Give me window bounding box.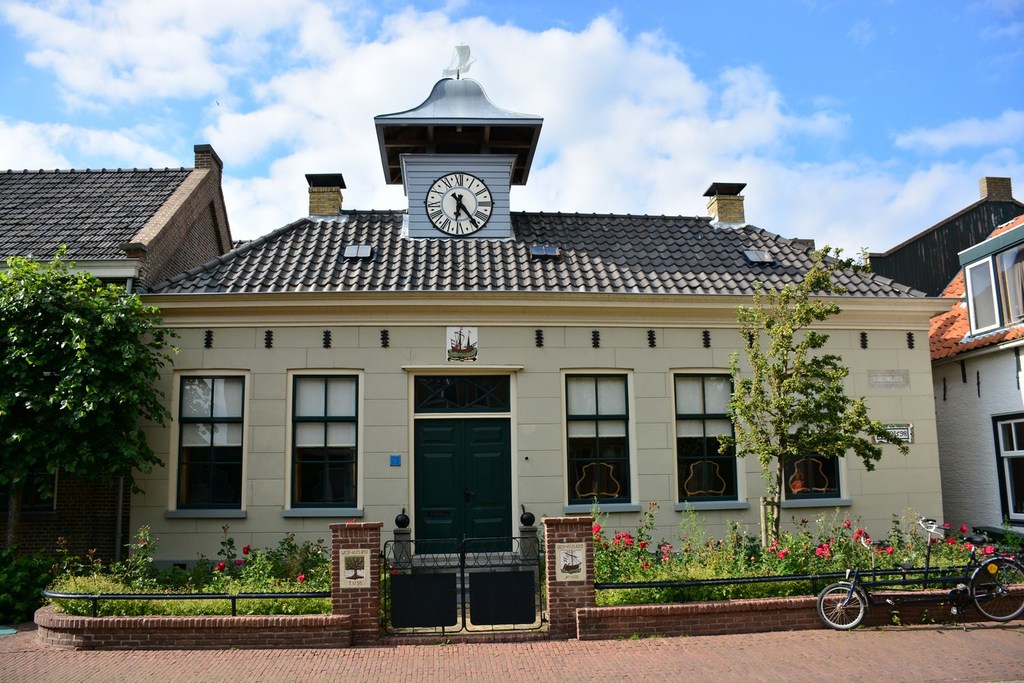
bbox=[284, 358, 362, 543].
